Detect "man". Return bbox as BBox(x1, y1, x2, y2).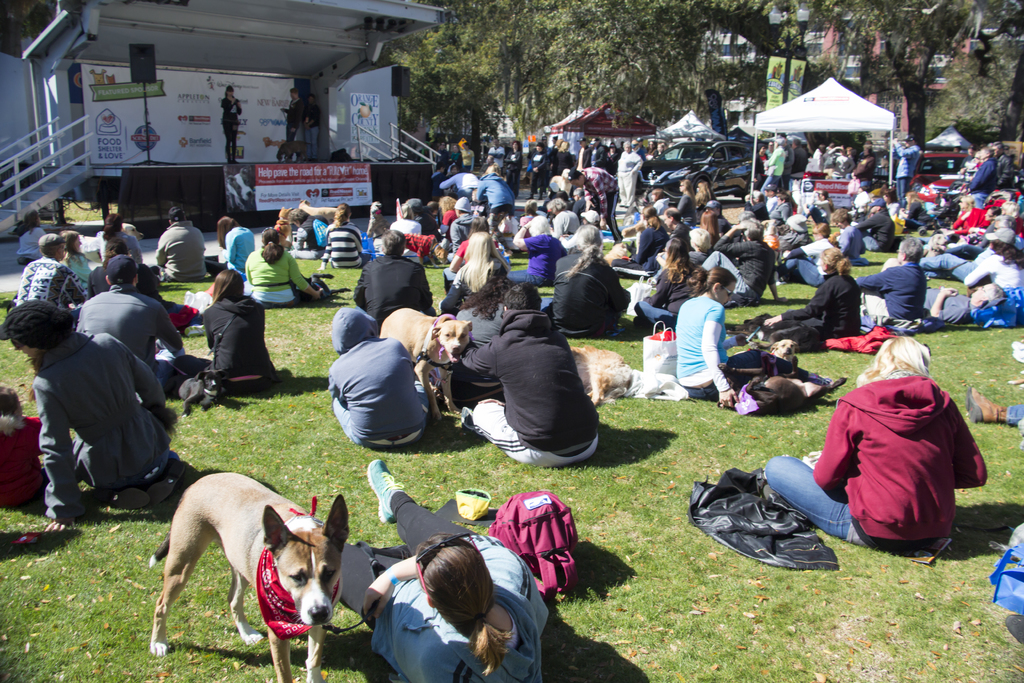
BBox(989, 142, 1009, 185).
